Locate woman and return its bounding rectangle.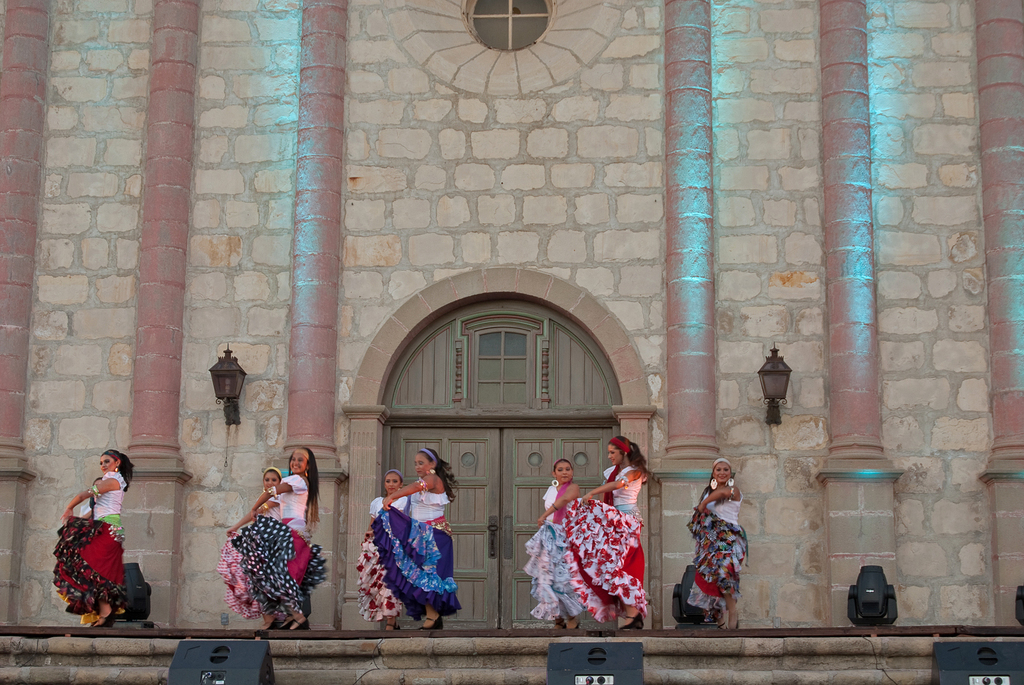
Rect(382, 446, 459, 628).
